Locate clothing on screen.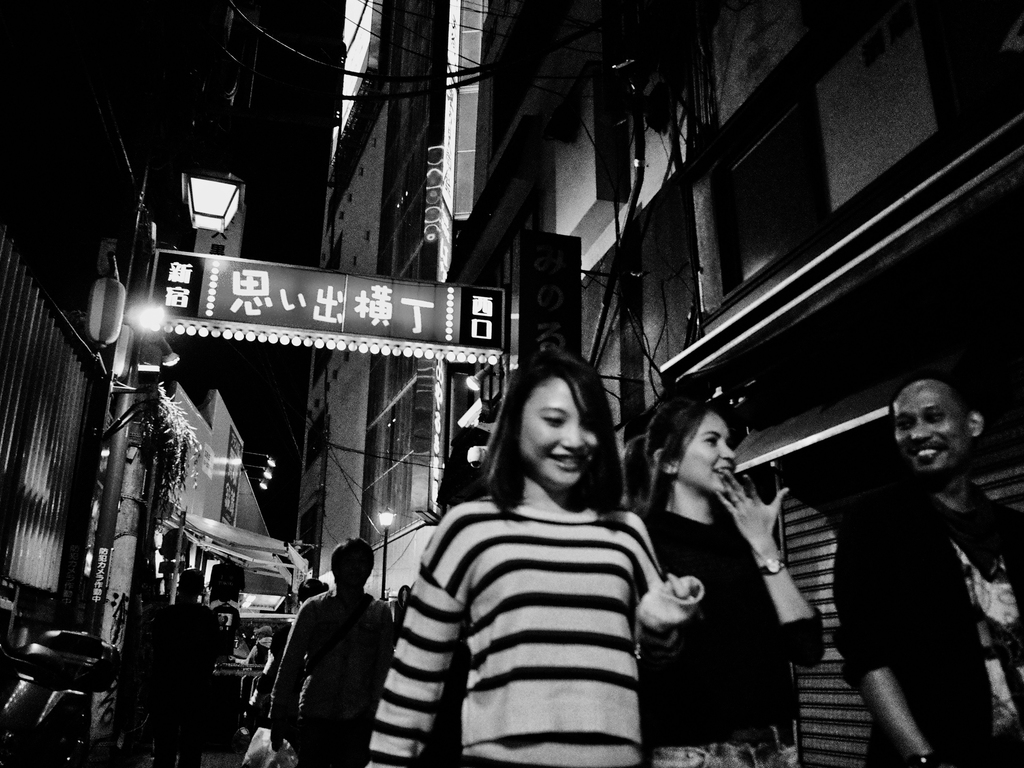
On screen at [x1=838, y1=494, x2=1023, y2=765].
